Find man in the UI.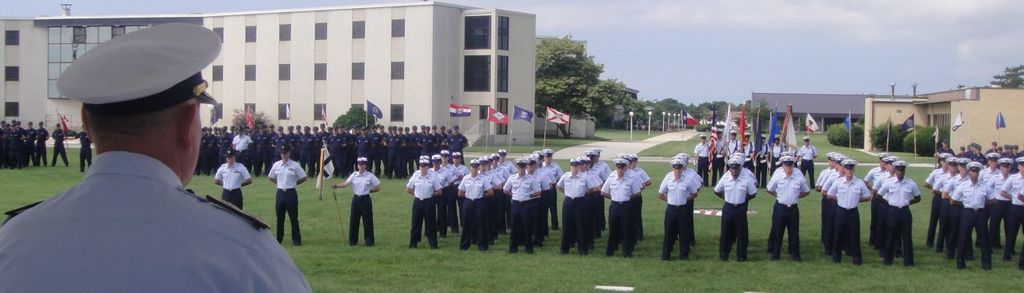
UI element at x1=765, y1=157, x2=808, y2=258.
